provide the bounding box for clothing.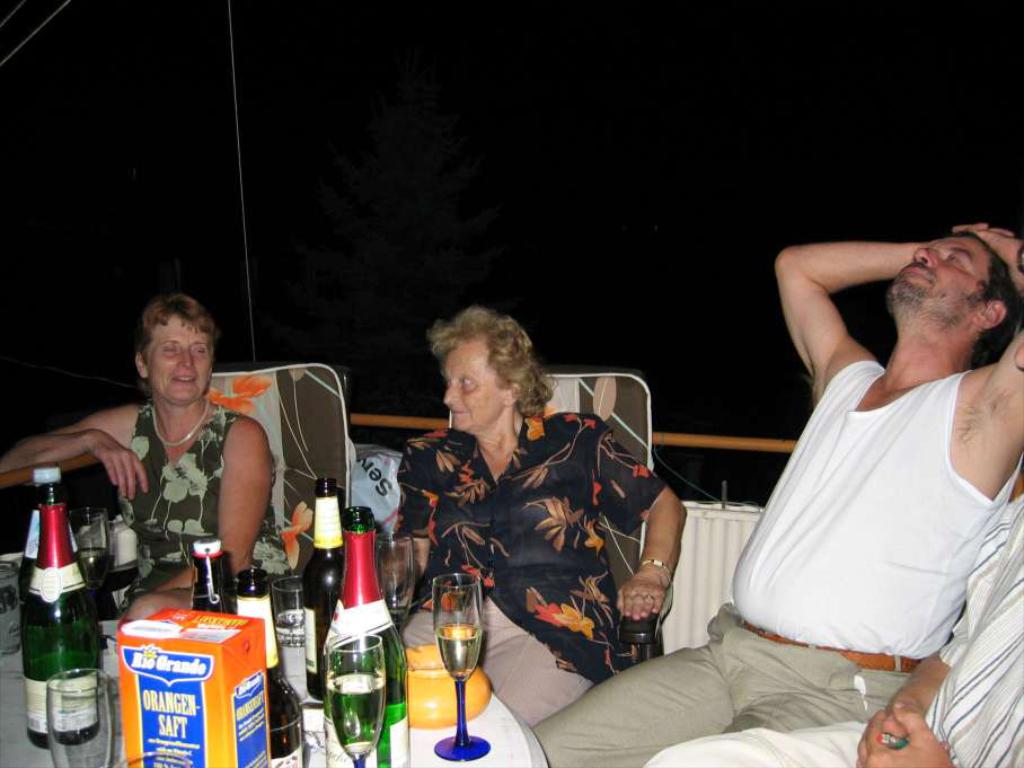
Rect(400, 427, 671, 736).
